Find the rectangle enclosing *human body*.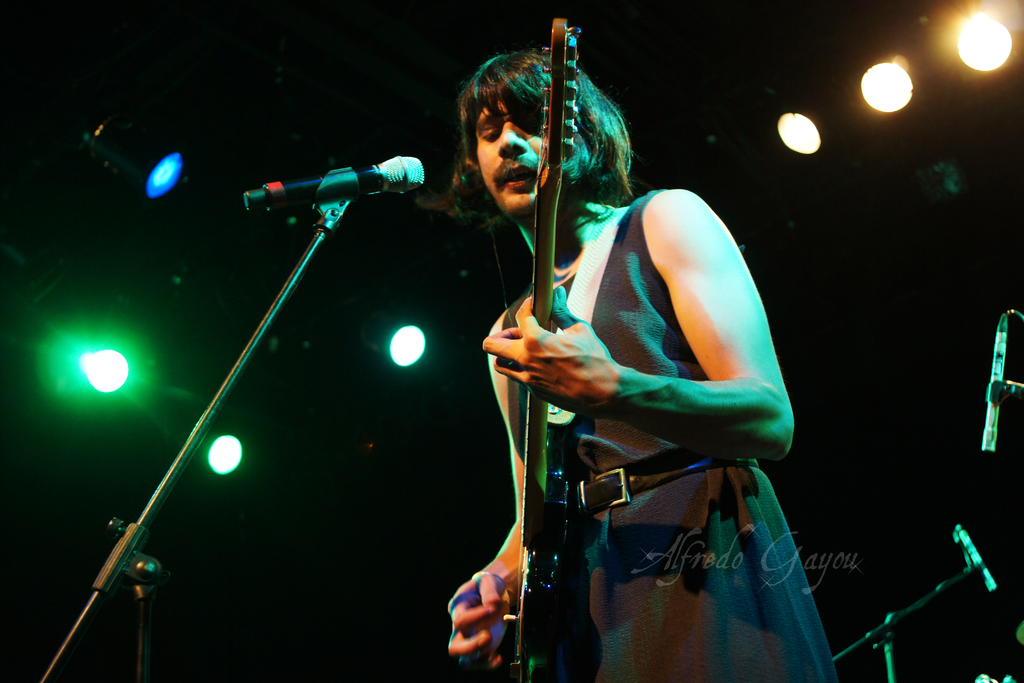
bbox(416, 23, 797, 682).
